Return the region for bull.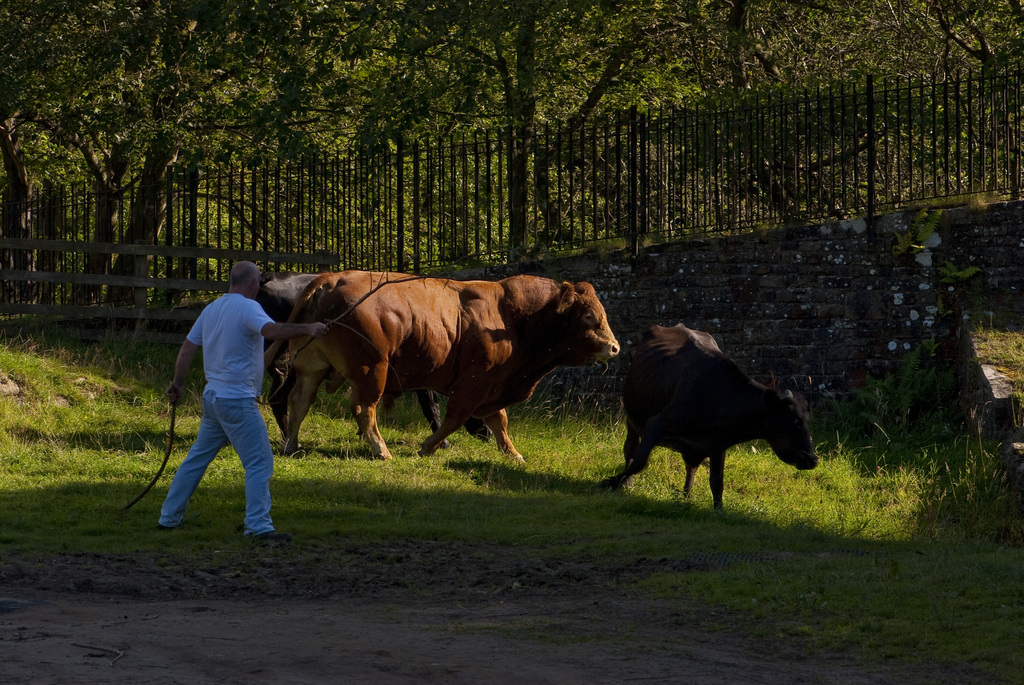
<bbox>259, 269, 493, 442</bbox>.
